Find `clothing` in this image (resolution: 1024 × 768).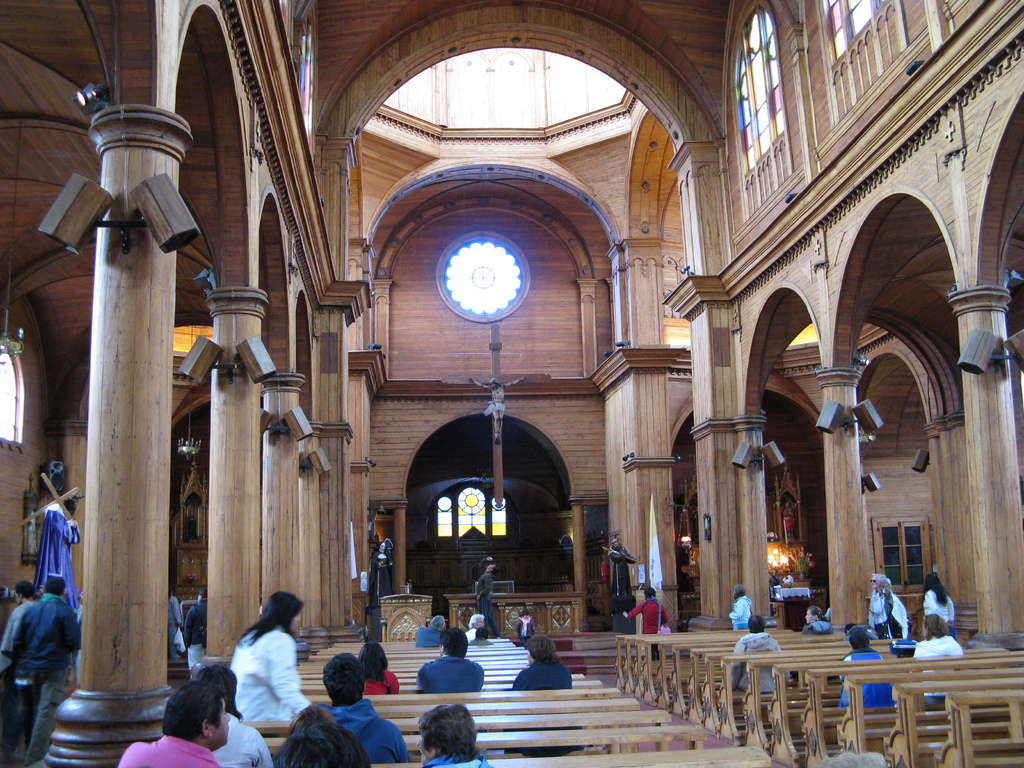
pyautogui.locateOnScreen(844, 644, 898, 708).
